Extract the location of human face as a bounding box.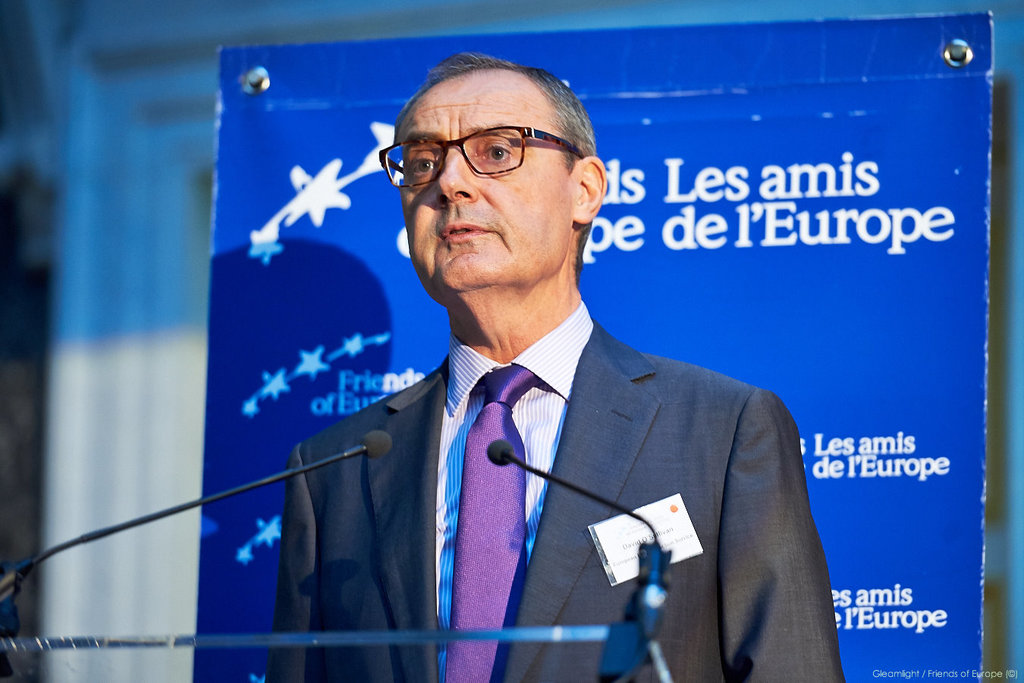
394/72/583/288.
